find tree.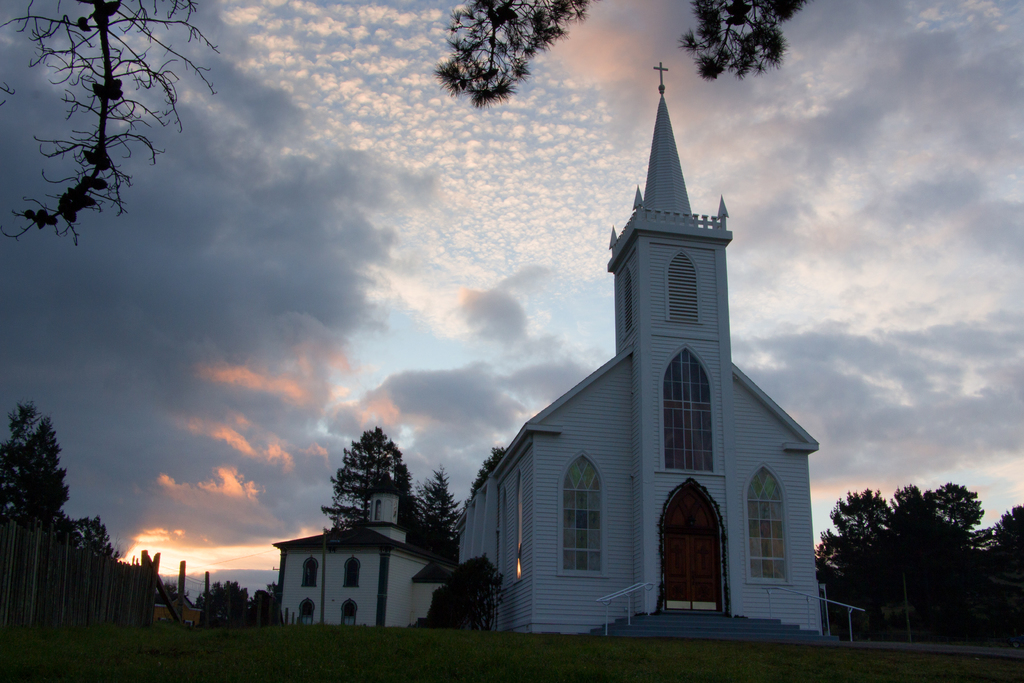
x1=464 y1=445 x2=500 y2=508.
